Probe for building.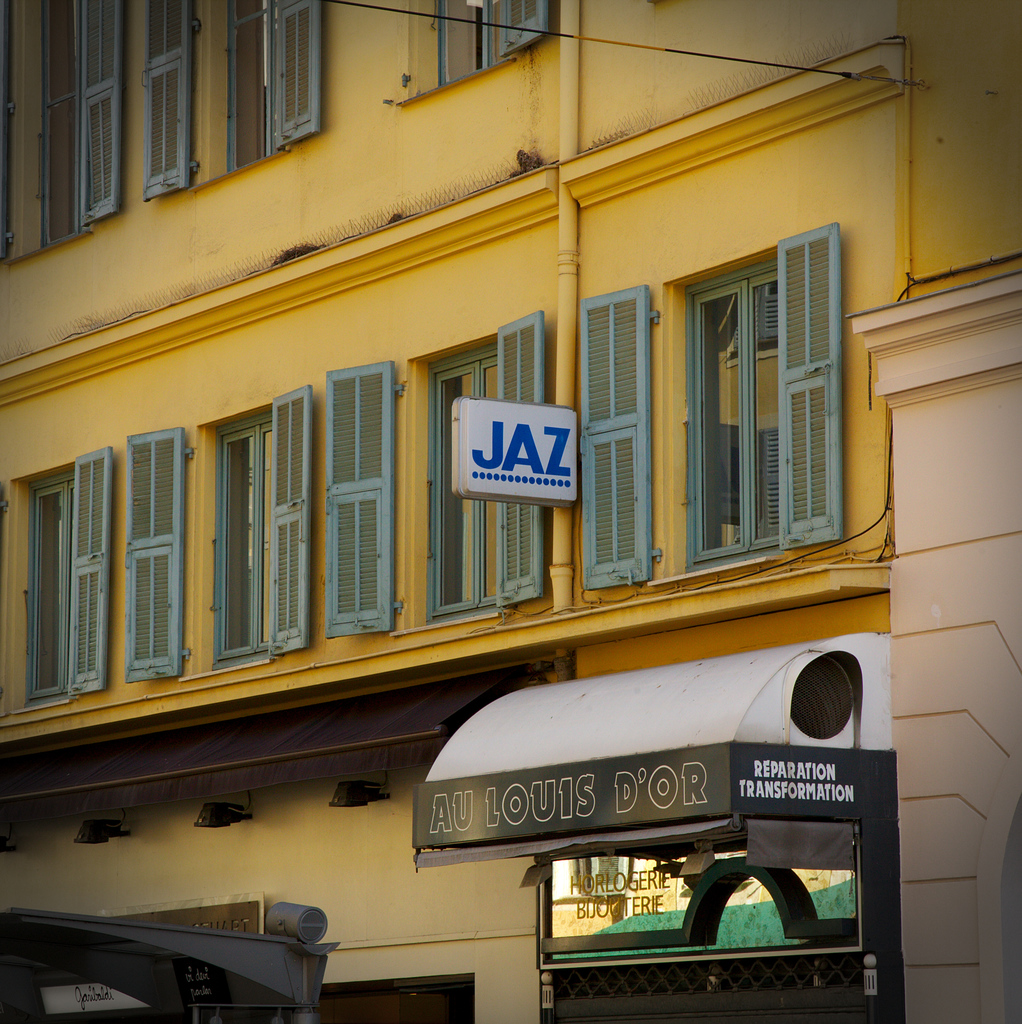
Probe result: <box>0,0,1021,1023</box>.
